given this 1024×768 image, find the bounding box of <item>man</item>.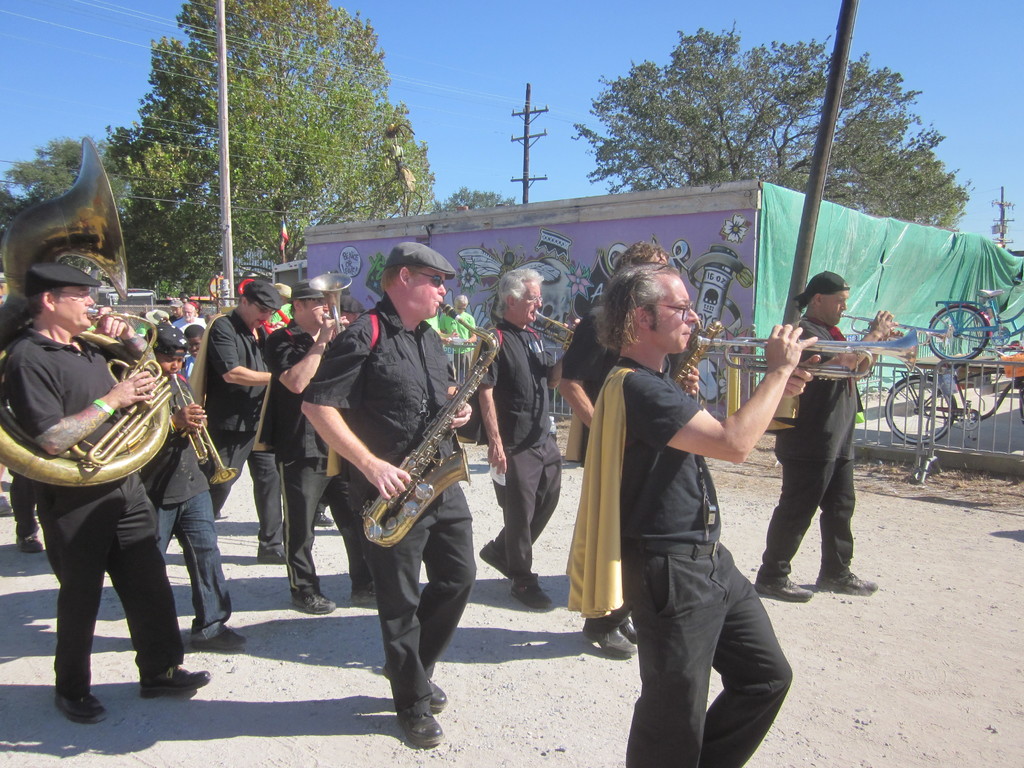
301,243,476,745.
